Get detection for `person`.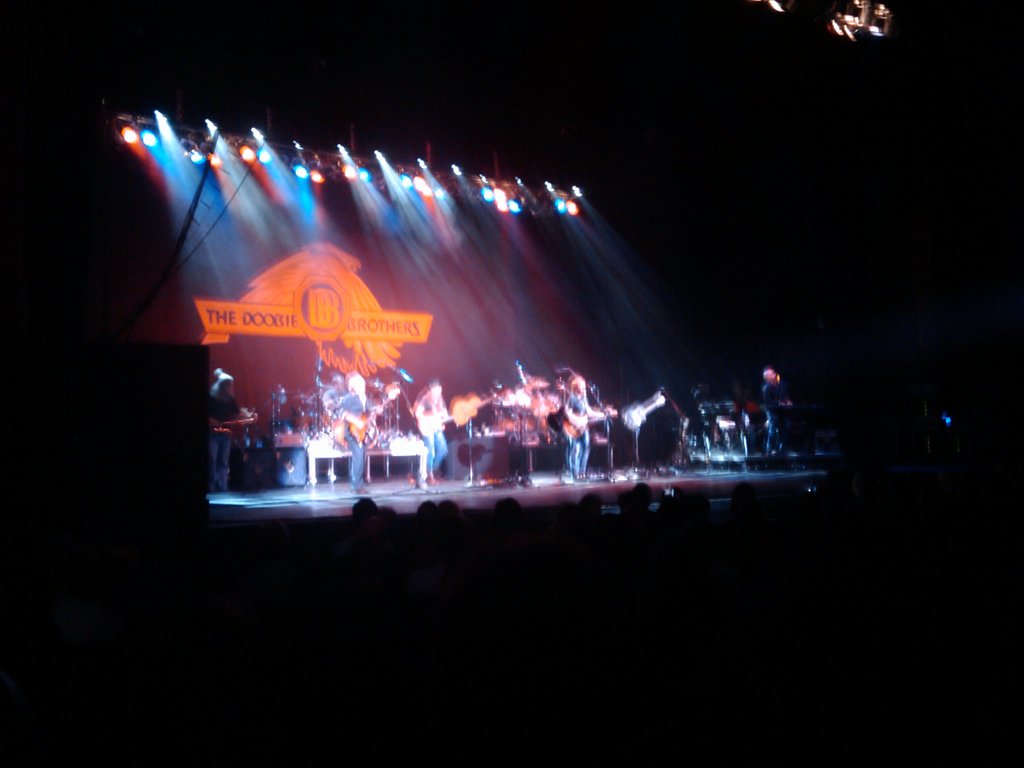
Detection: detection(335, 373, 373, 498).
